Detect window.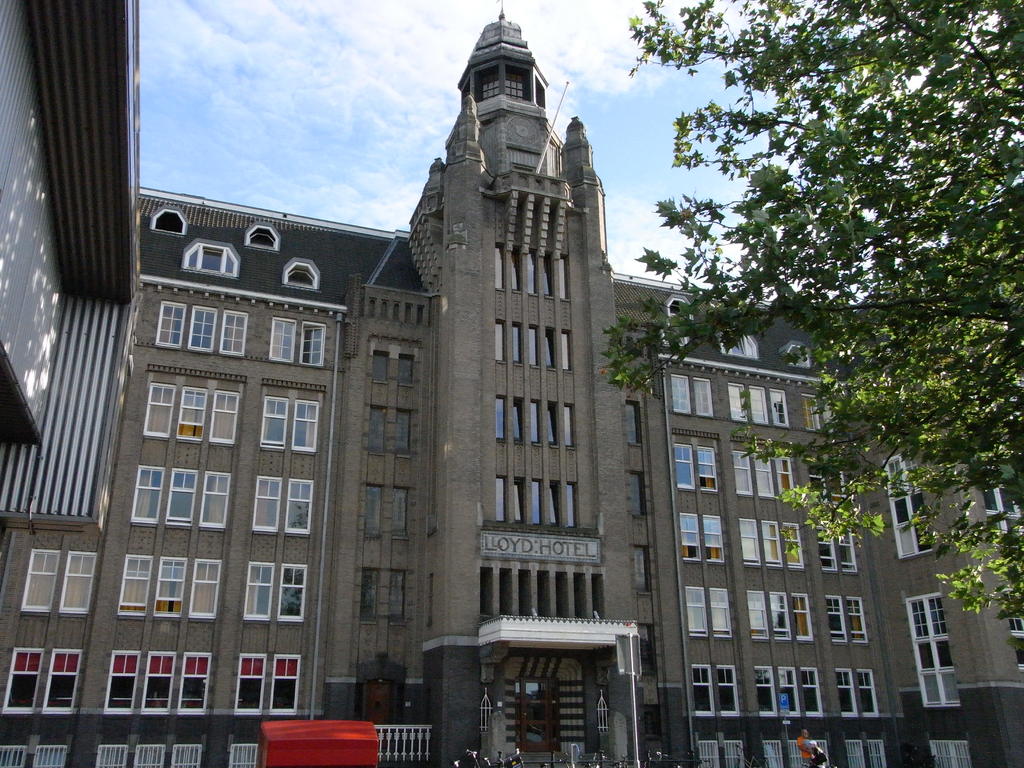
Detected at box=[511, 396, 524, 443].
